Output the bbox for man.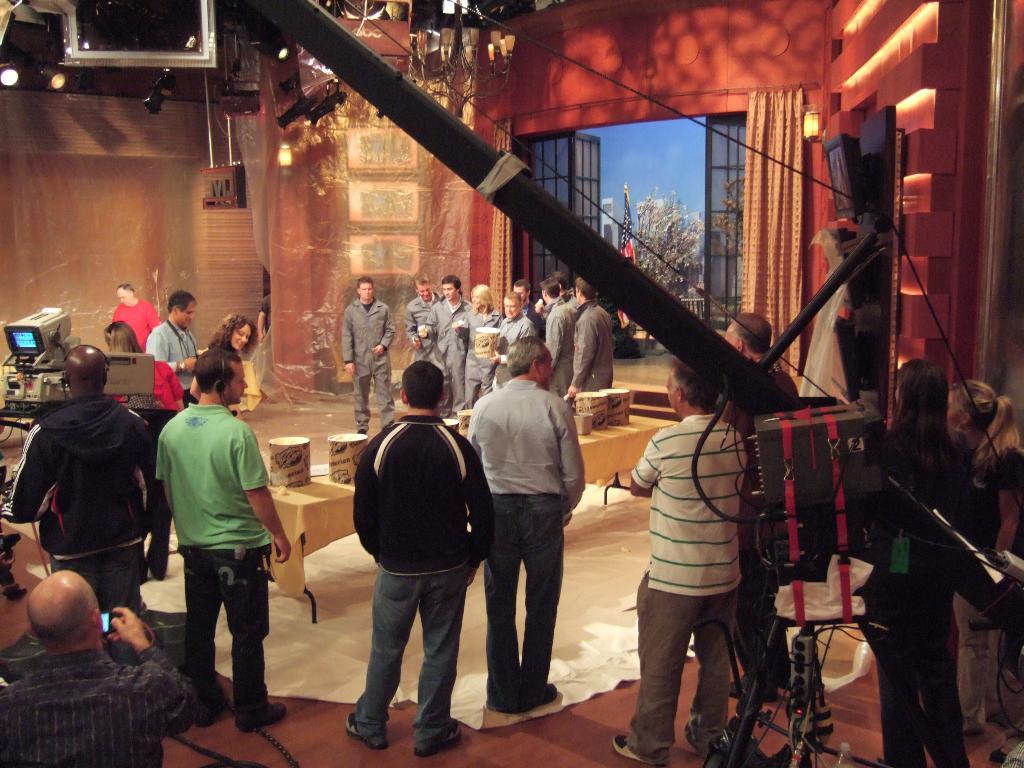
x1=408, y1=282, x2=445, y2=358.
